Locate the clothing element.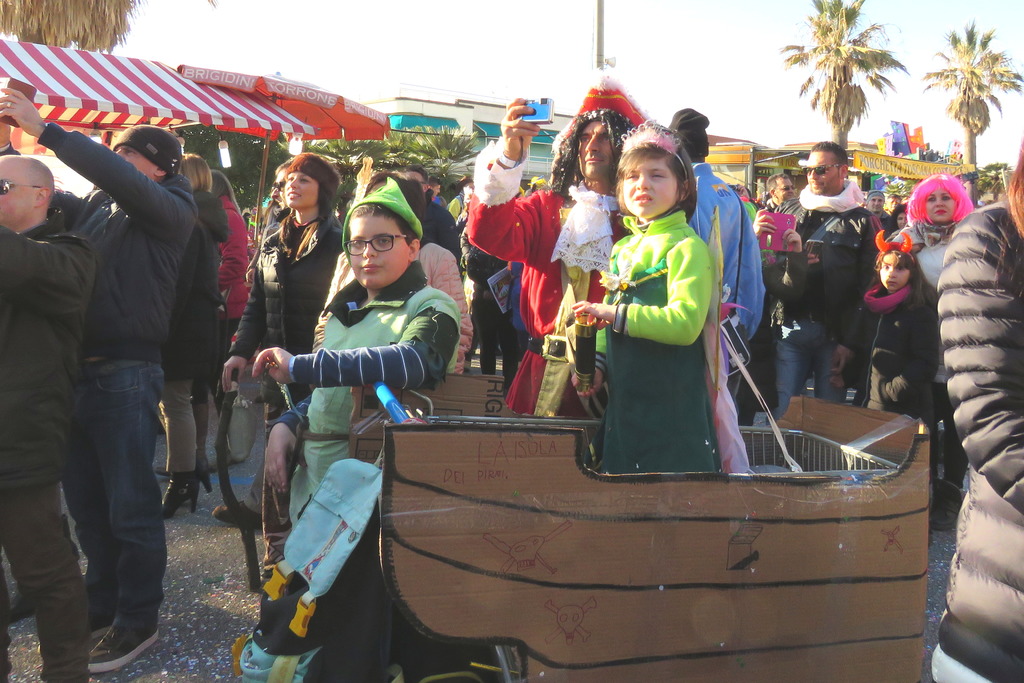
Element bbox: bbox=[445, 195, 459, 219].
